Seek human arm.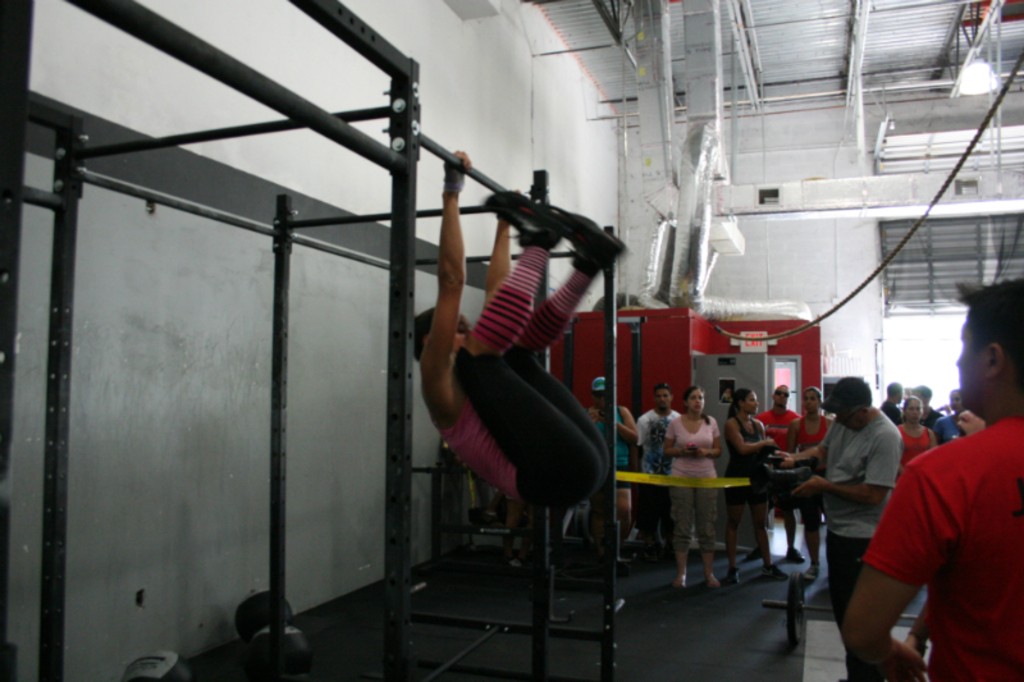
660 424 694 457.
